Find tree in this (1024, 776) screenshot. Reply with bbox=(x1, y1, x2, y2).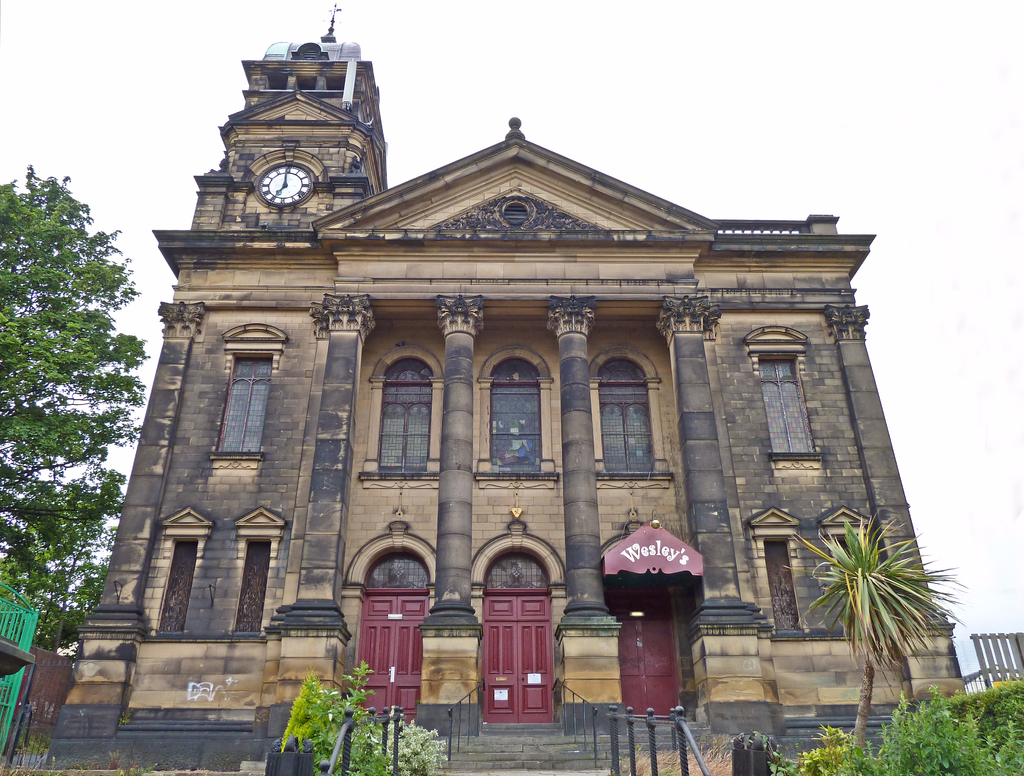
bbox=(13, 134, 134, 647).
